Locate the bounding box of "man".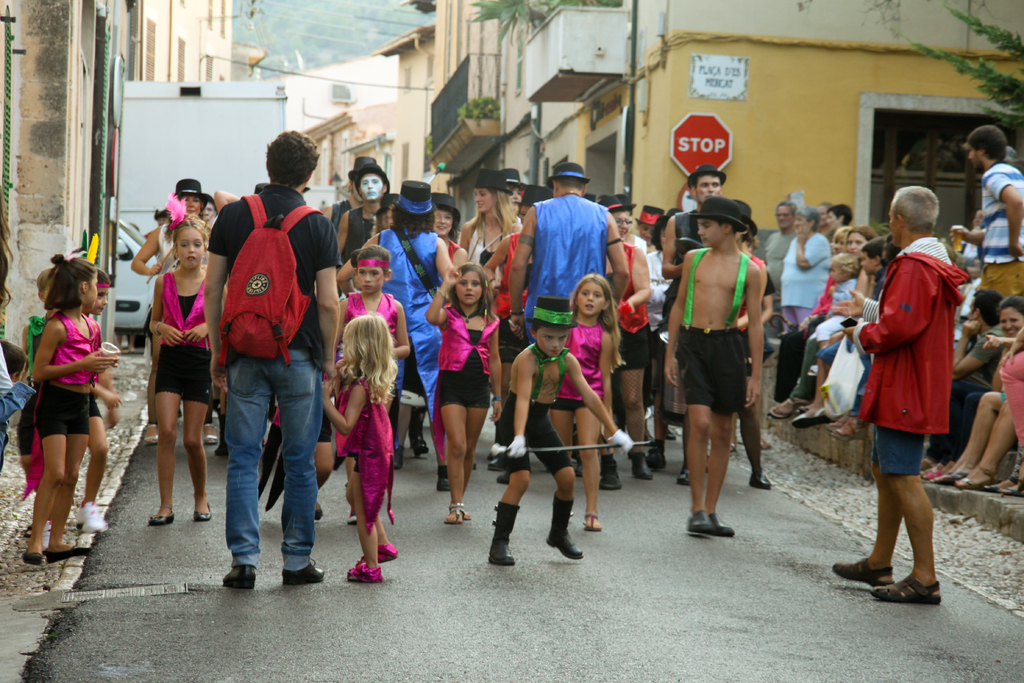
Bounding box: (831,184,971,601).
